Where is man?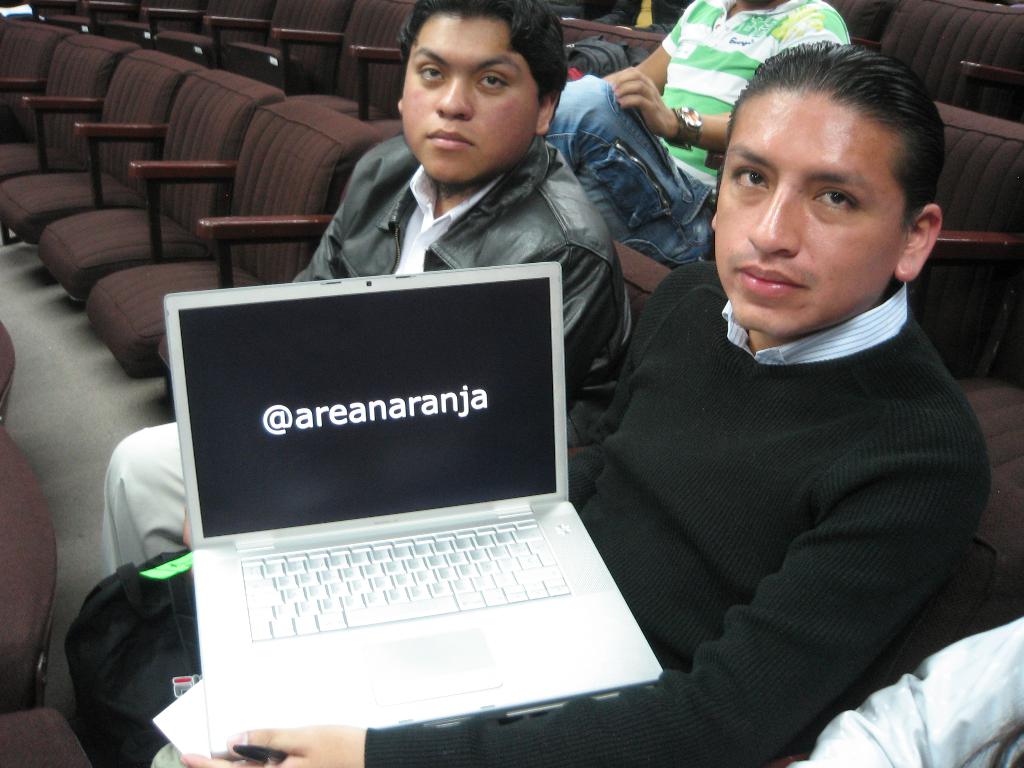
Rect(91, 1, 634, 569).
